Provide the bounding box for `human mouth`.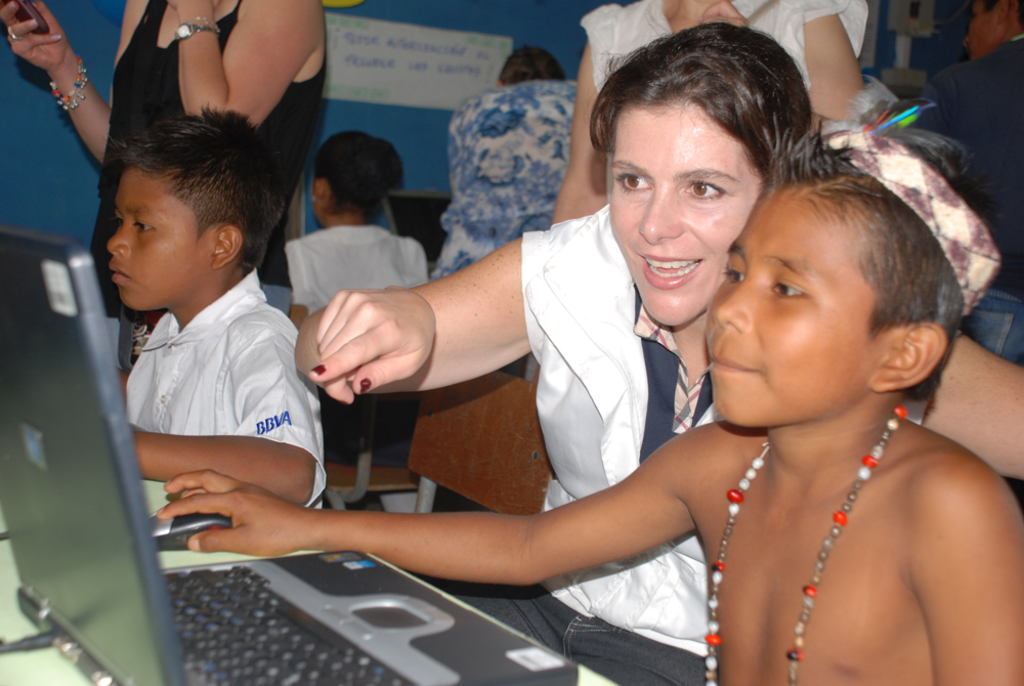
[708, 349, 763, 377].
